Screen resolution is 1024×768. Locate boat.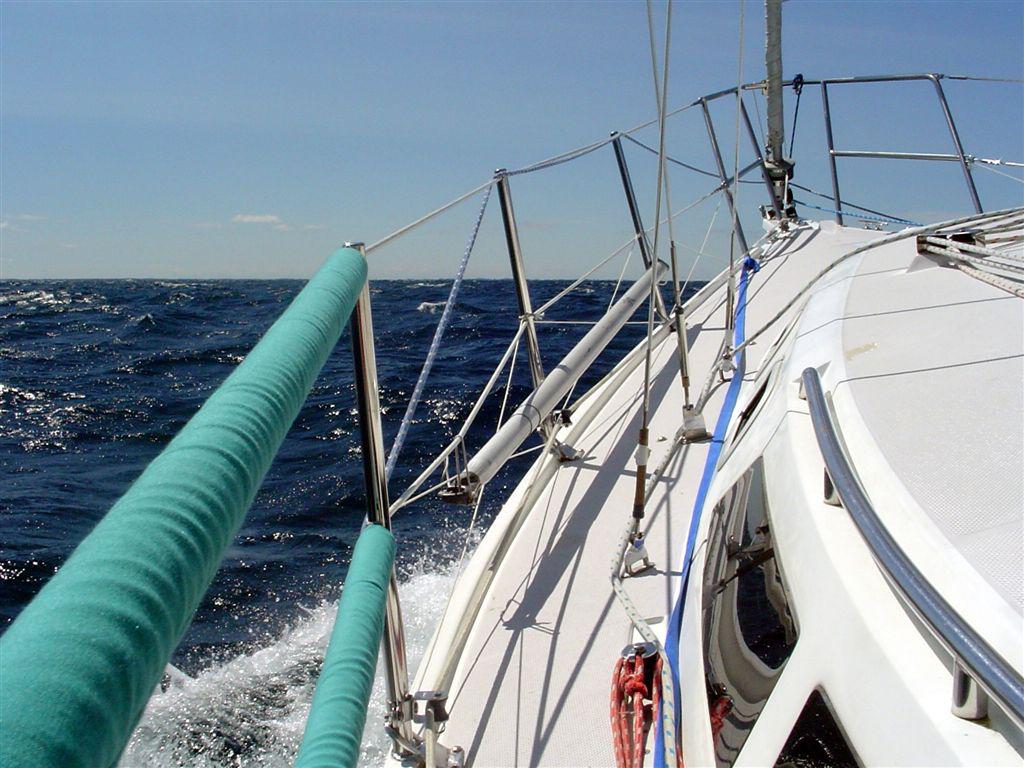
(x1=92, y1=16, x2=1019, y2=767).
